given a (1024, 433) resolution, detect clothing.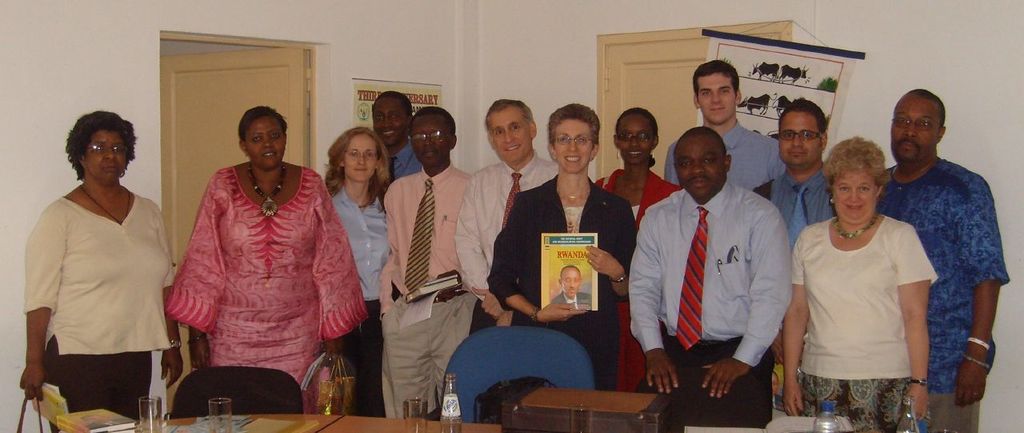
select_region(766, 161, 845, 227).
